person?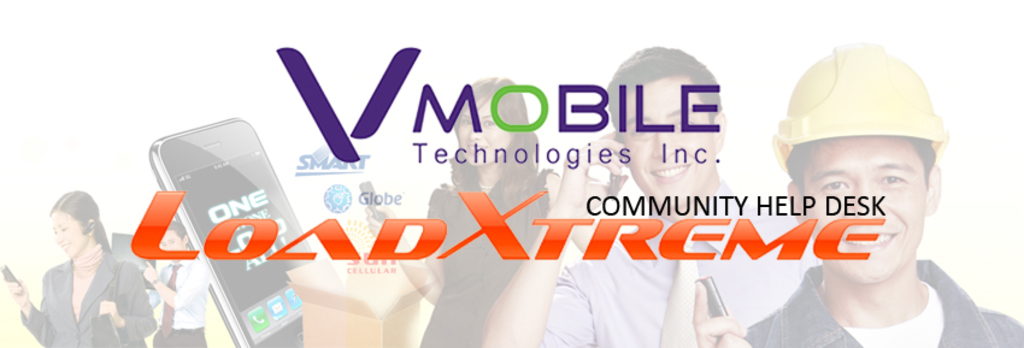
crop(481, 45, 823, 347)
